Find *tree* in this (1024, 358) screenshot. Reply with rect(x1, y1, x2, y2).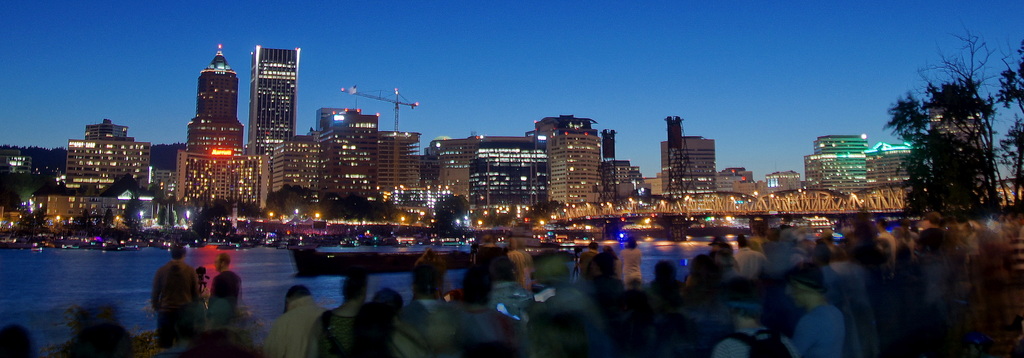
rect(121, 198, 148, 236).
